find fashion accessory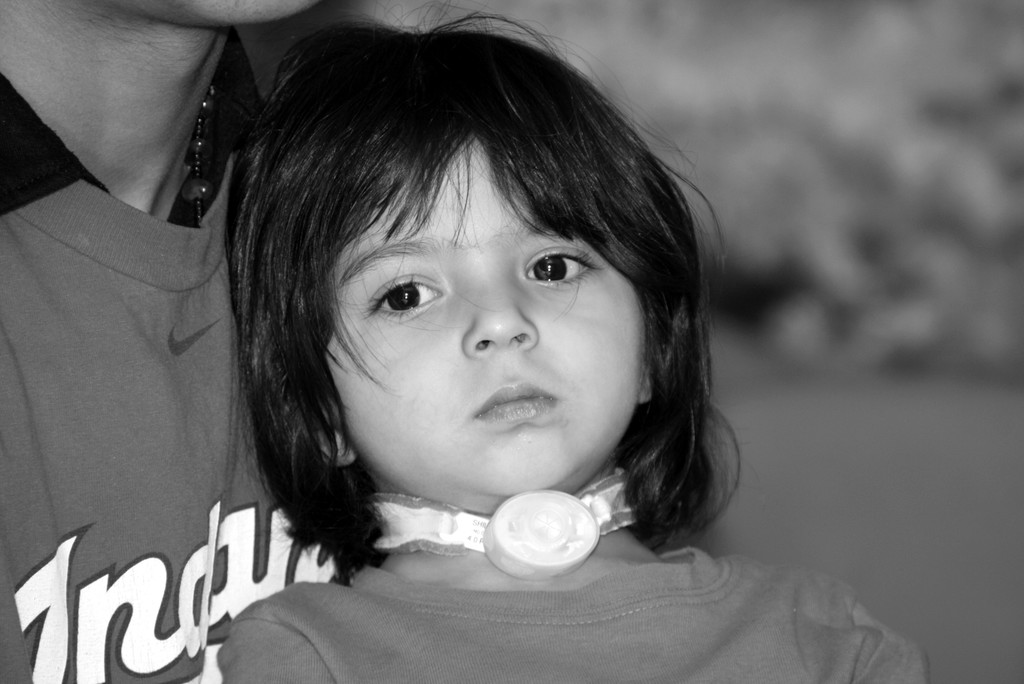
left=179, top=87, right=212, bottom=227
